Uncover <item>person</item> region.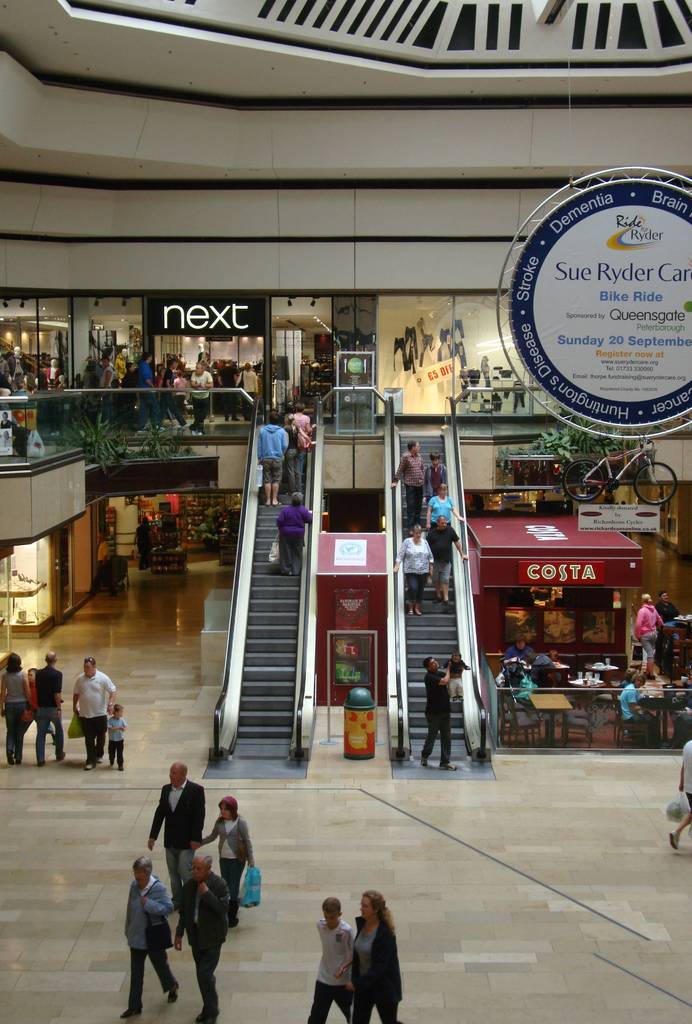
Uncovered: pyautogui.locateOnScreen(106, 701, 126, 772).
